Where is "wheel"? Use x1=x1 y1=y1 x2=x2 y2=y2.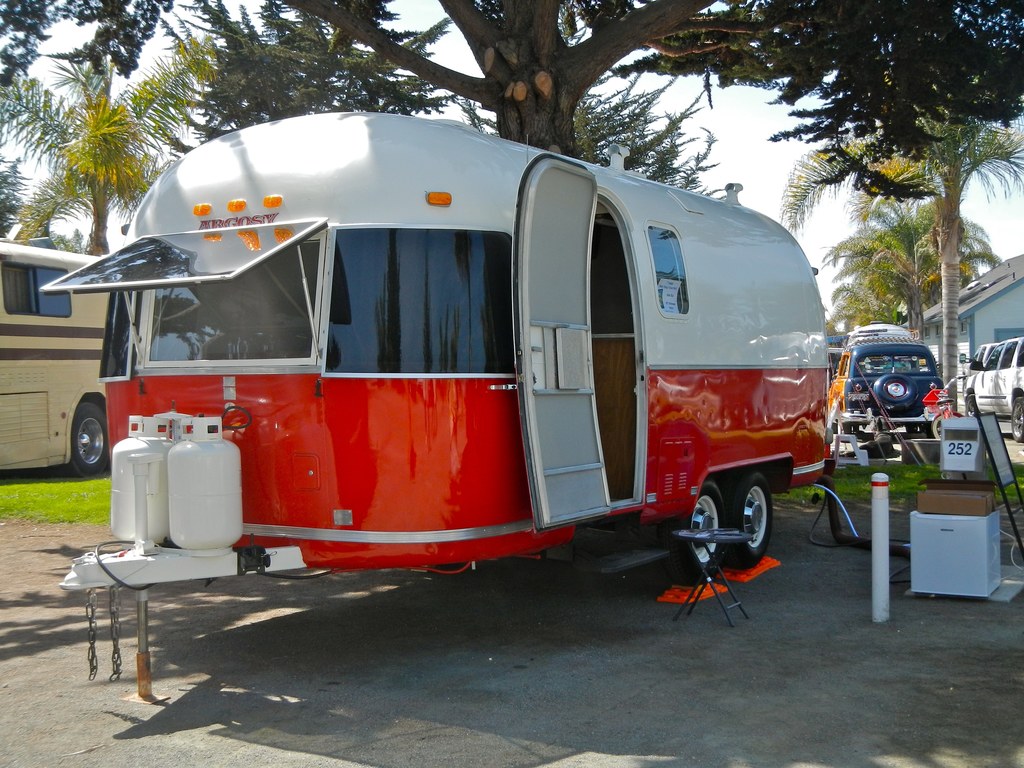
x1=726 y1=470 x2=771 y2=559.
